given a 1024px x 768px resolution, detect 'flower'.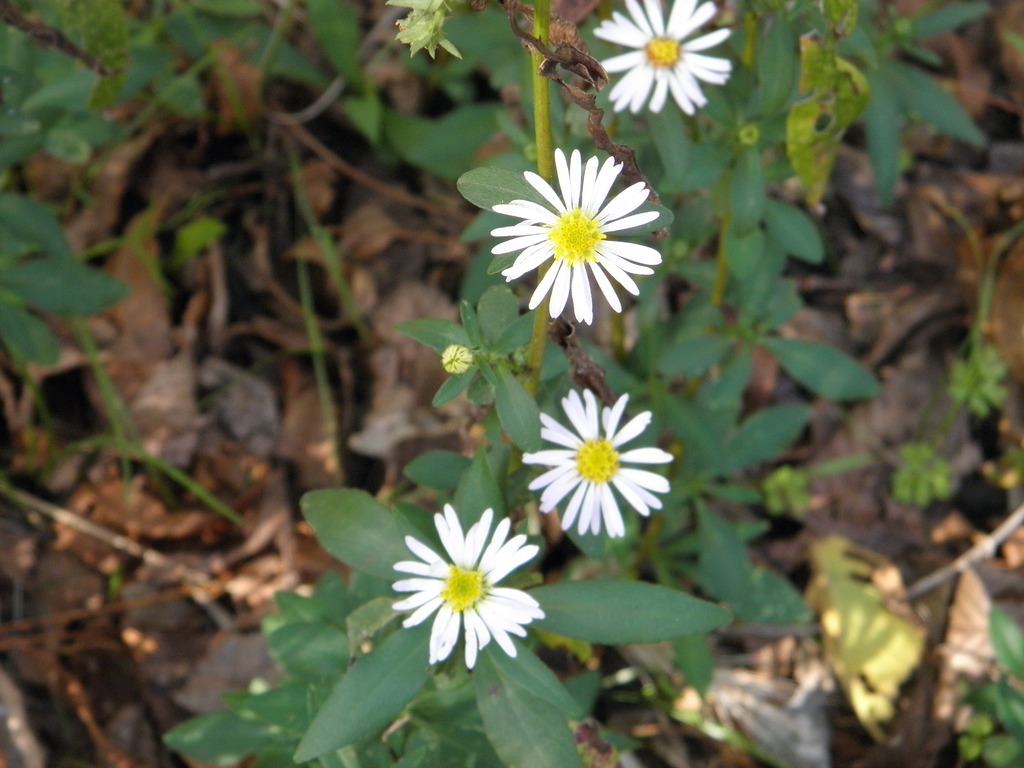
481 141 670 336.
